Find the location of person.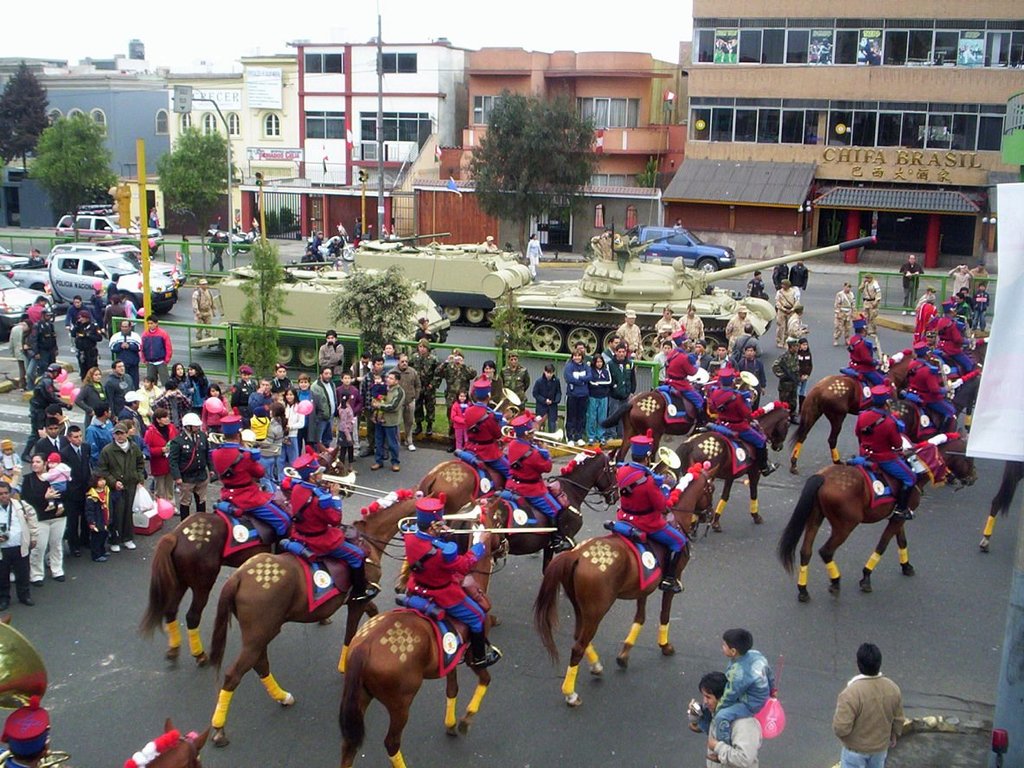
Location: pyautogui.locateOnScreen(85, 470, 110, 560).
